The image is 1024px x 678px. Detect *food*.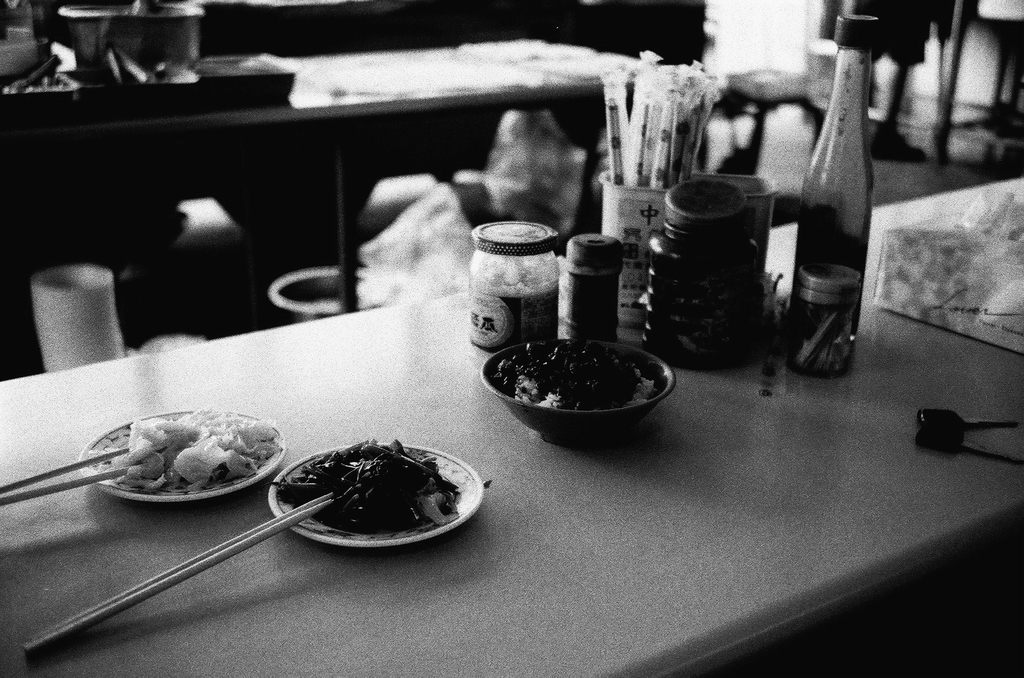
Detection: region(101, 402, 281, 495).
